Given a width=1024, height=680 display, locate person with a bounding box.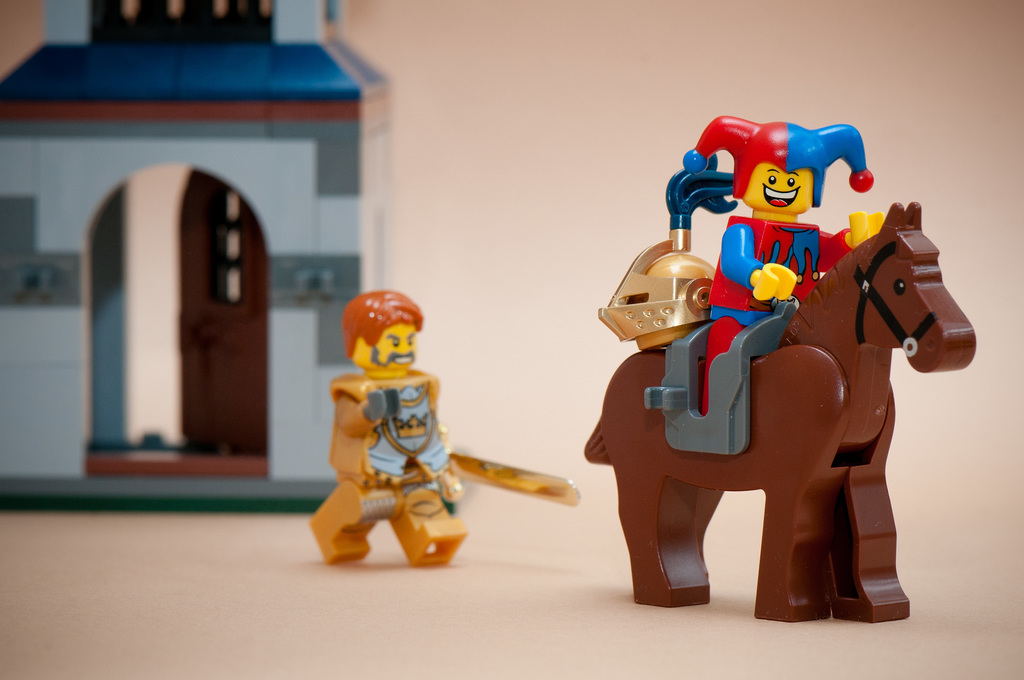
Located: {"left": 687, "top": 113, "right": 885, "bottom": 414}.
